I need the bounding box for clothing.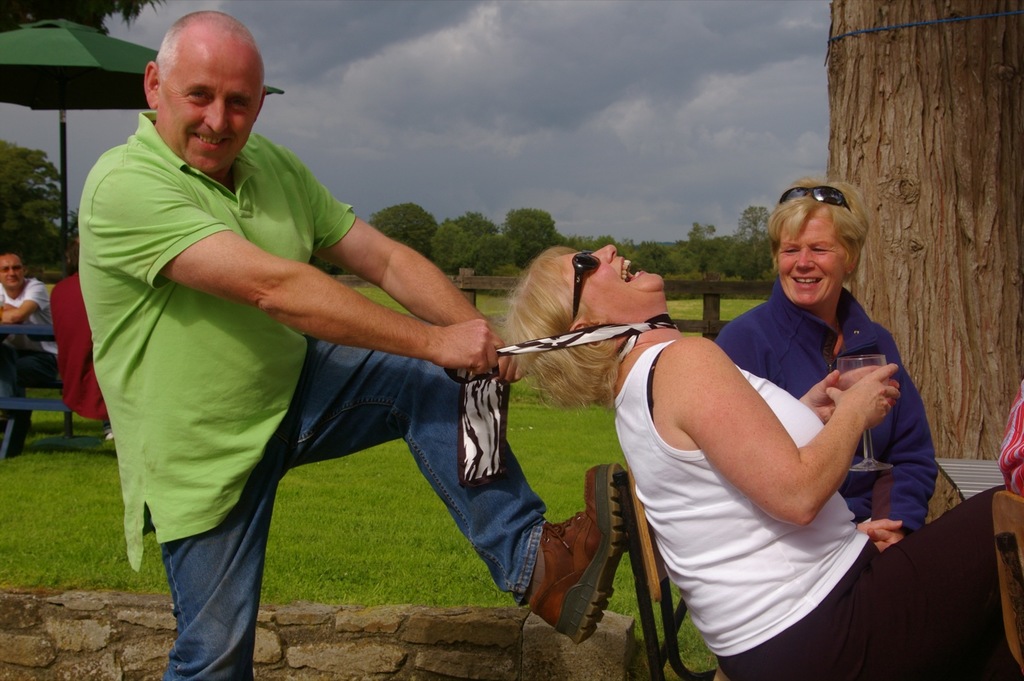
Here it is: rect(1000, 383, 1023, 498).
